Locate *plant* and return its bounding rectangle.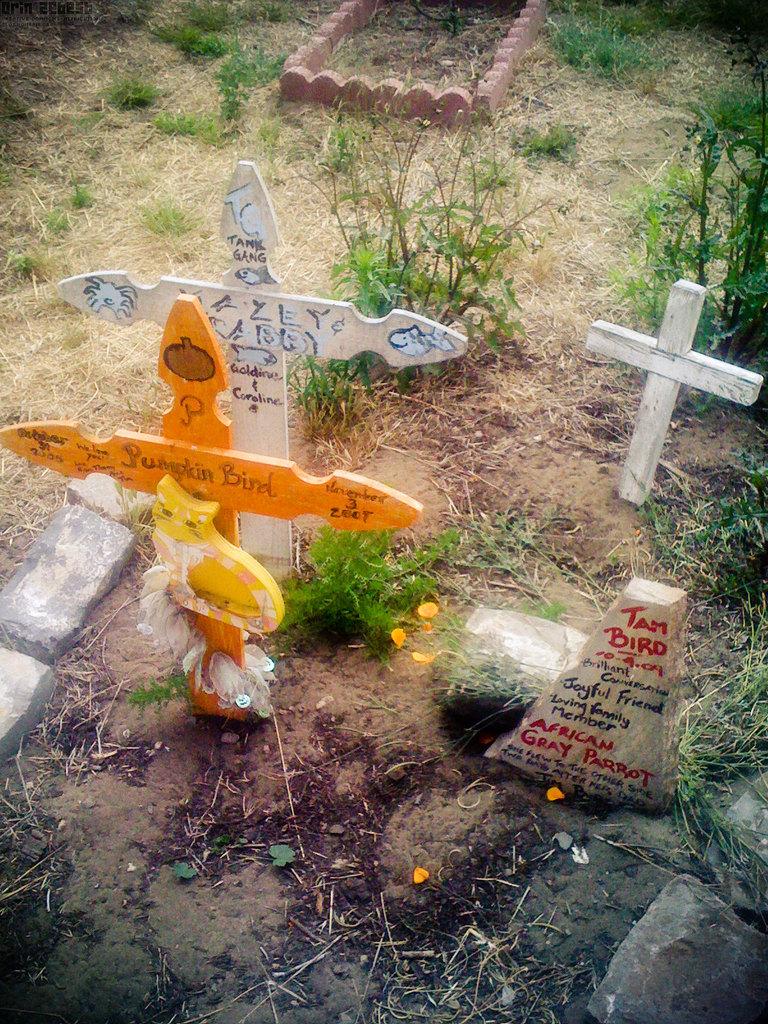
{"left": 34, "top": 200, "right": 67, "bottom": 243}.
